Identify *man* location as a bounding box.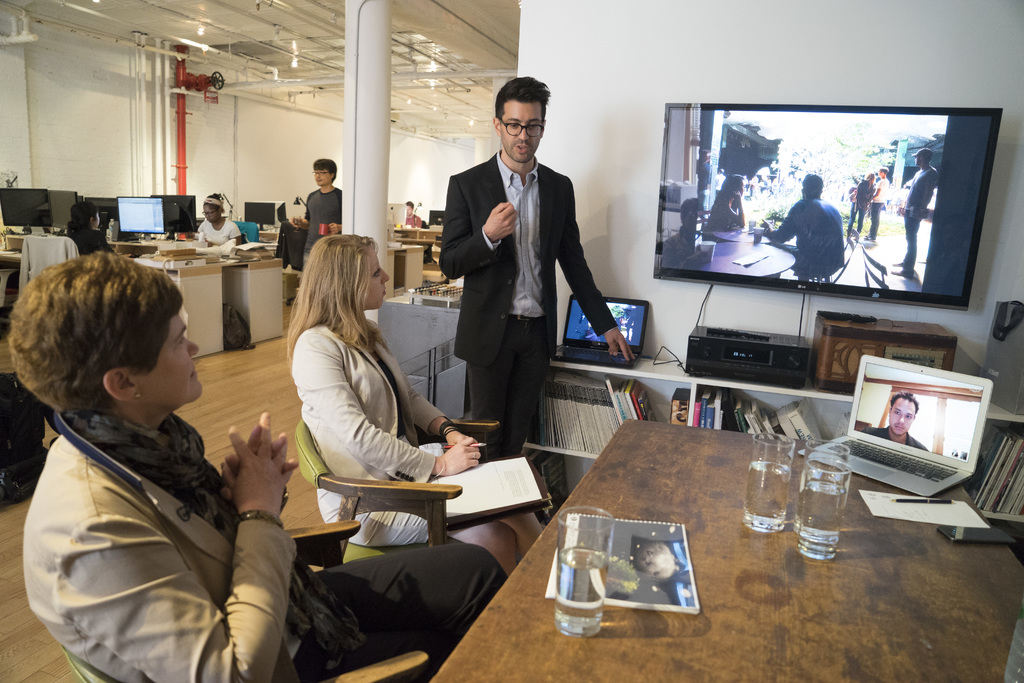
[x1=858, y1=393, x2=929, y2=447].
